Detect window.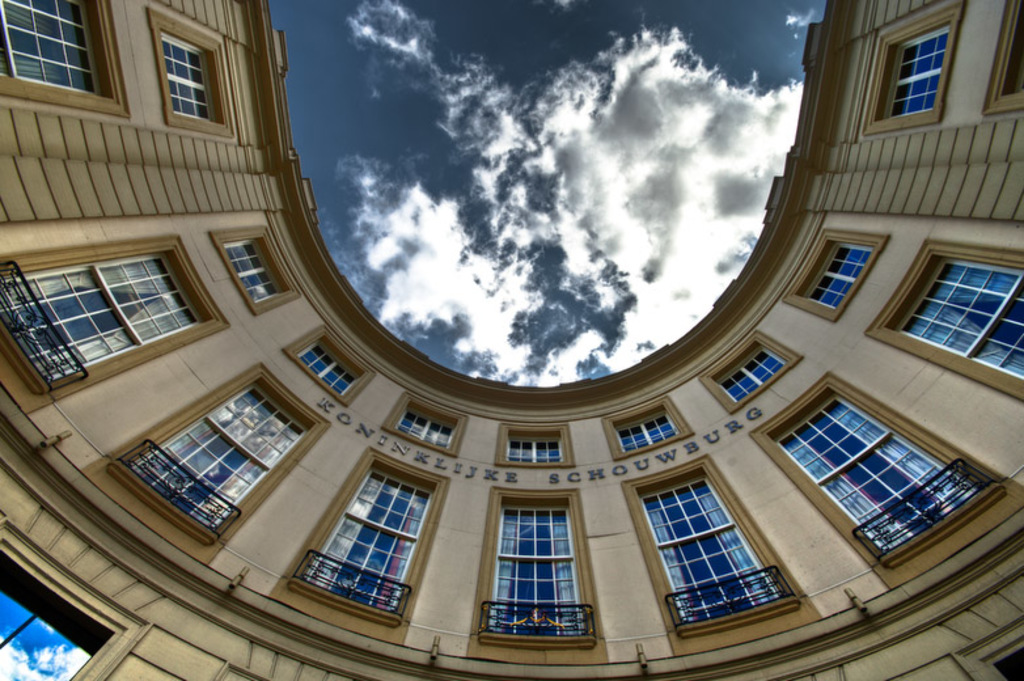
Detected at <region>1010, 7, 1023, 88</region>.
